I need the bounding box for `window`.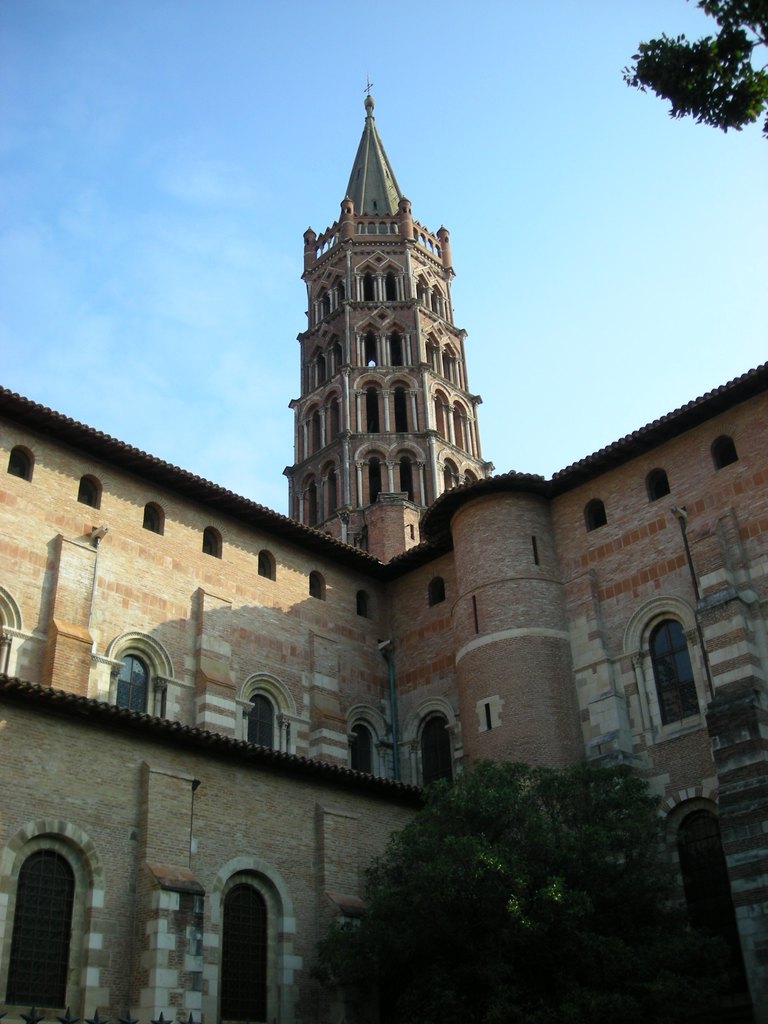
Here it is: left=0, top=603, right=8, bottom=673.
